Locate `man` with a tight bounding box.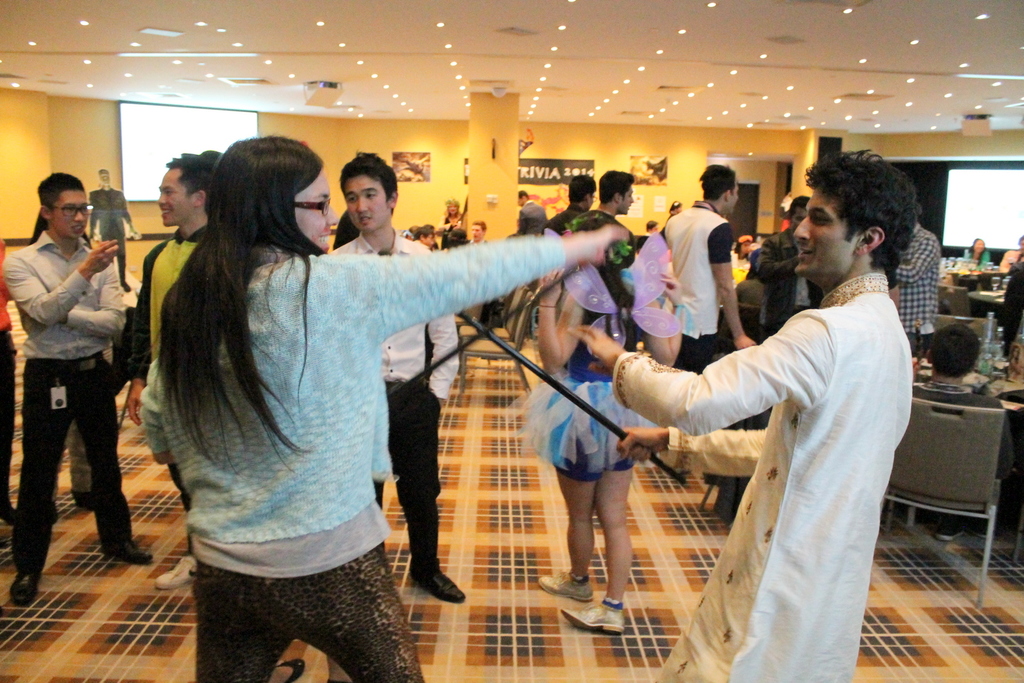
(x1=751, y1=196, x2=821, y2=342).
